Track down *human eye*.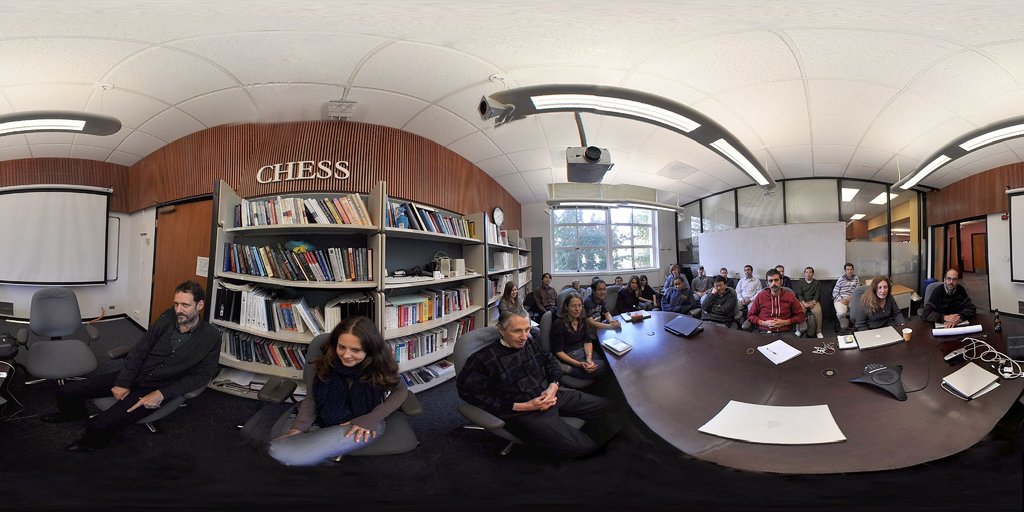
Tracked to <region>570, 304, 576, 309</region>.
